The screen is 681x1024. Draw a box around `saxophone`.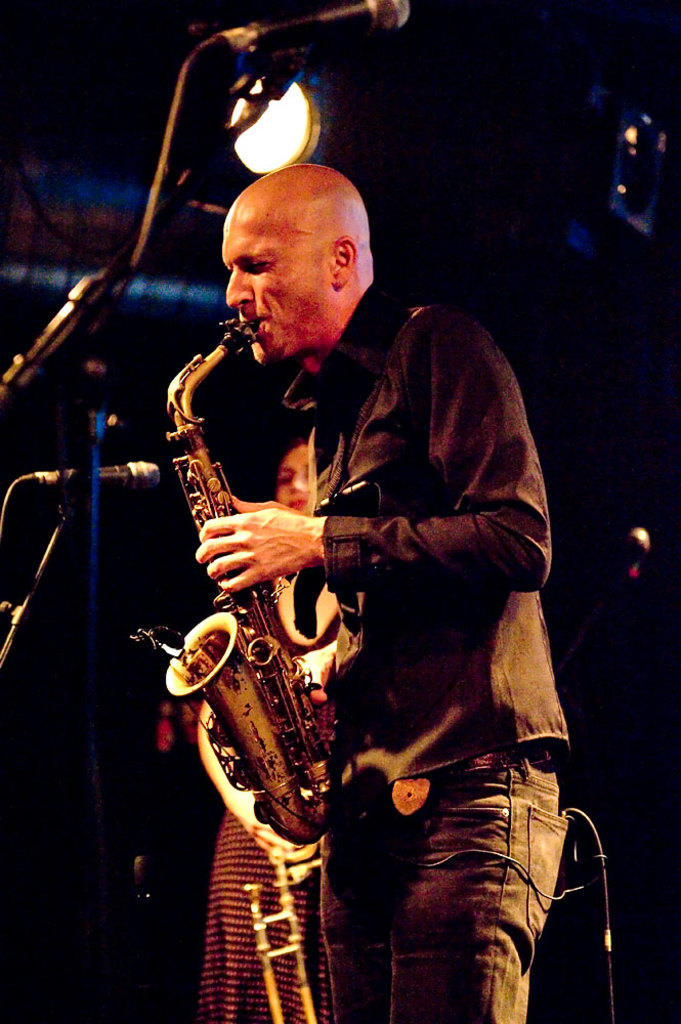
pyautogui.locateOnScreen(148, 299, 358, 849).
